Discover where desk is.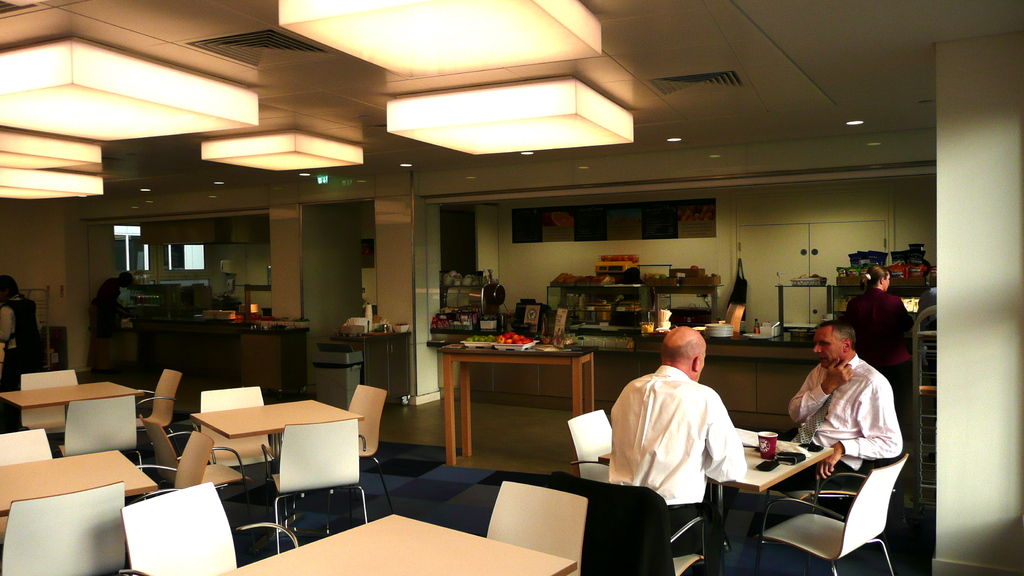
Discovered at bbox=[163, 392, 364, 524].
